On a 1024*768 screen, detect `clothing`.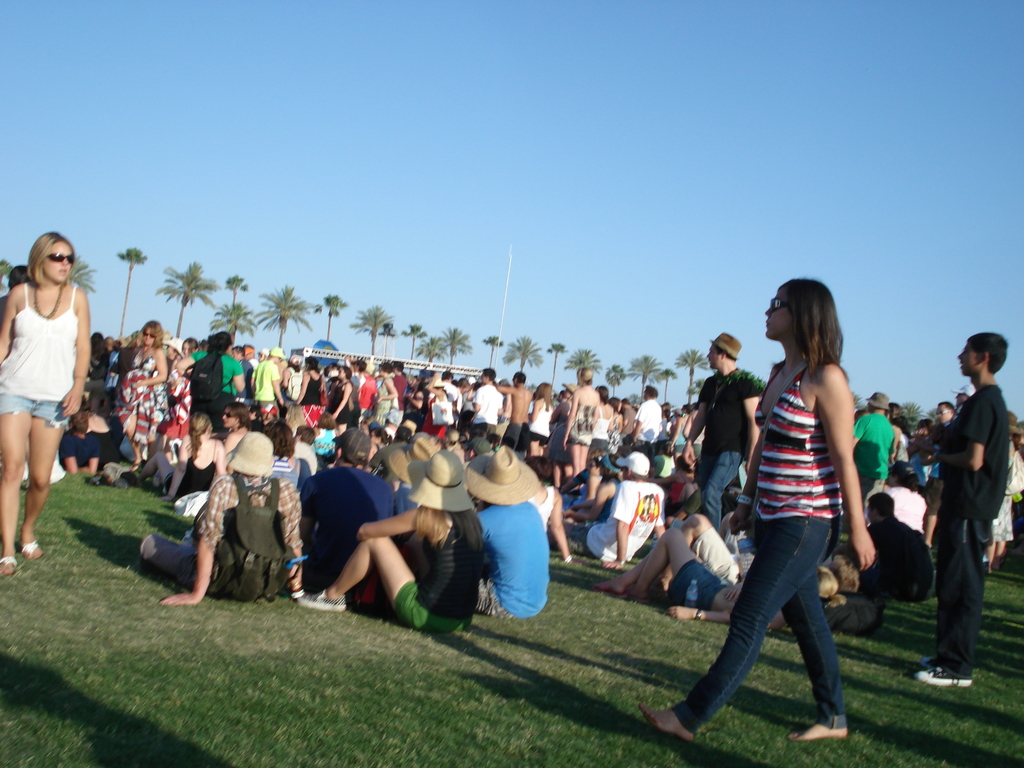
box(670, 363, 849, 735).
